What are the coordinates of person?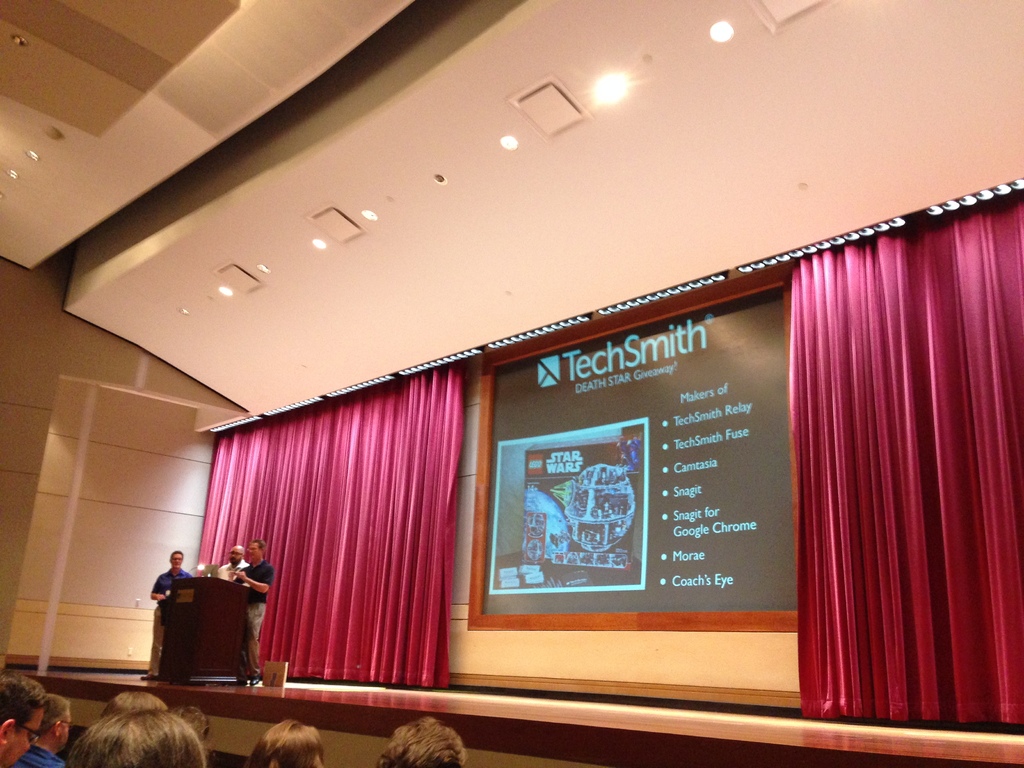
<bbox>223, 537, 275, 685</bbox>.
